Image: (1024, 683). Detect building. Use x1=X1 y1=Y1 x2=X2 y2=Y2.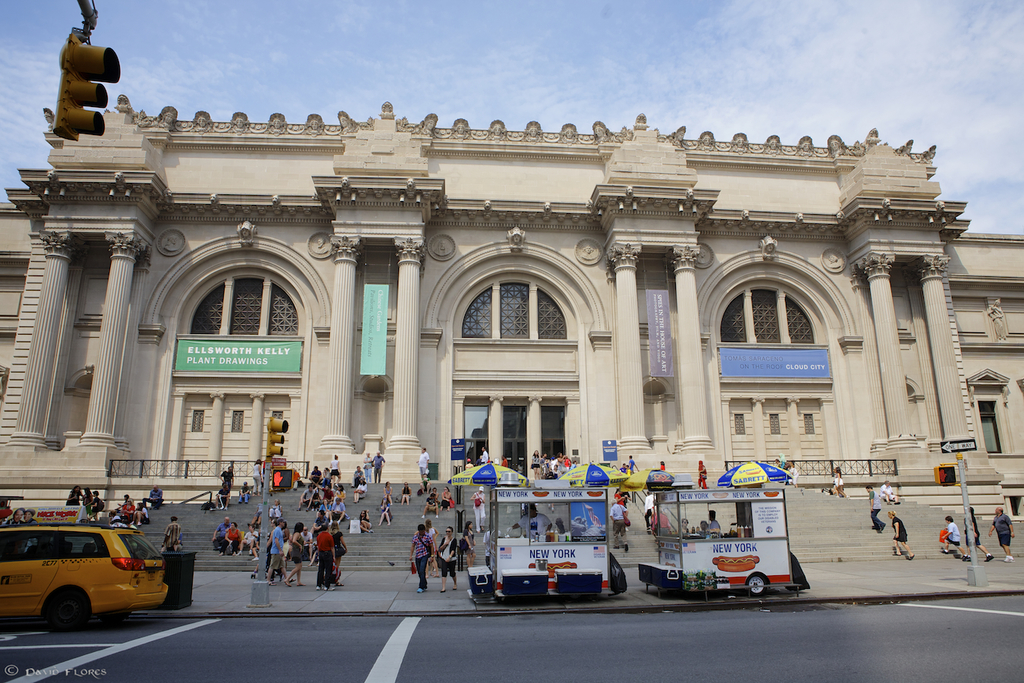
x1=0 y1=90 x2=1023 y2=521.
